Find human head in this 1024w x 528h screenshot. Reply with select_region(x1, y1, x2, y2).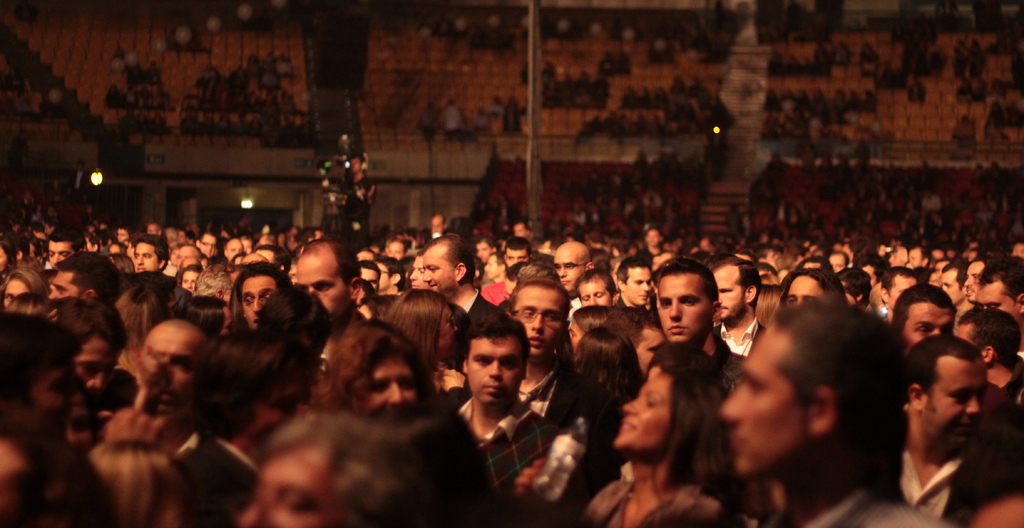
select_region(257, 284, 330, 358).
